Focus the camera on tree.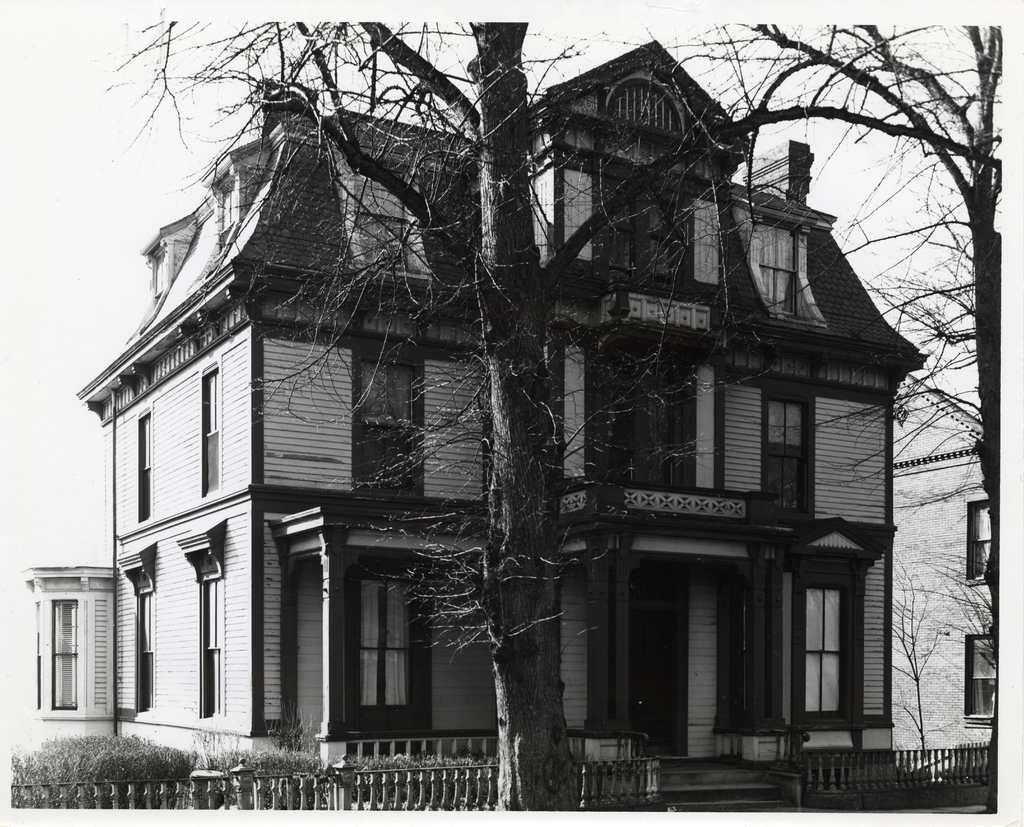
Focus region: bbox(598, 24, 997, 814).
